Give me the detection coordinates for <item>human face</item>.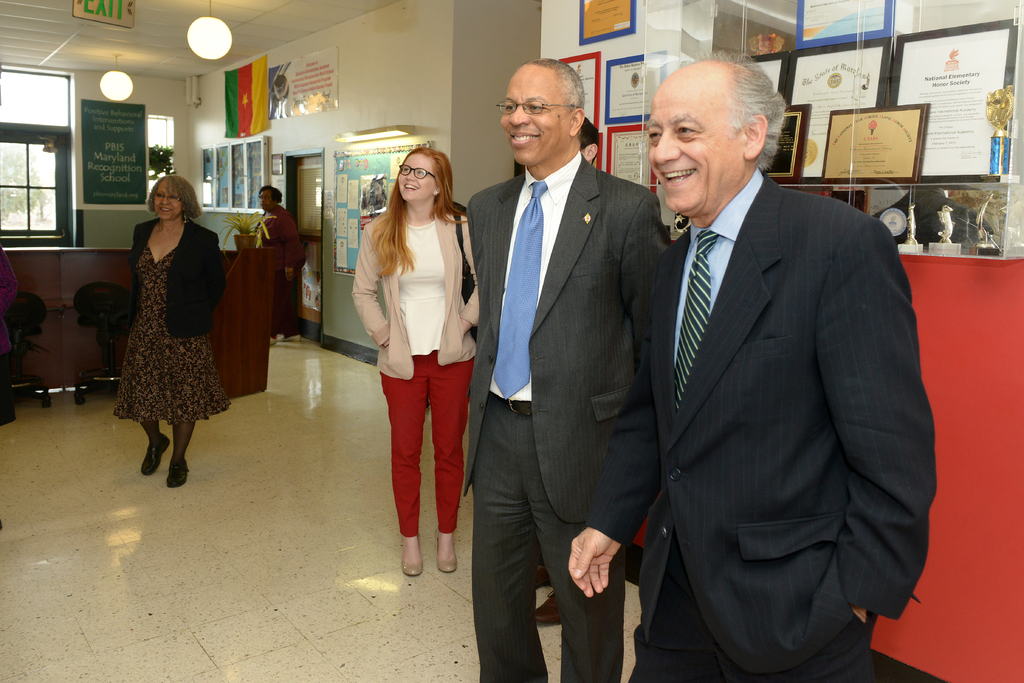
bbox=(154, 183, 180, 220).
